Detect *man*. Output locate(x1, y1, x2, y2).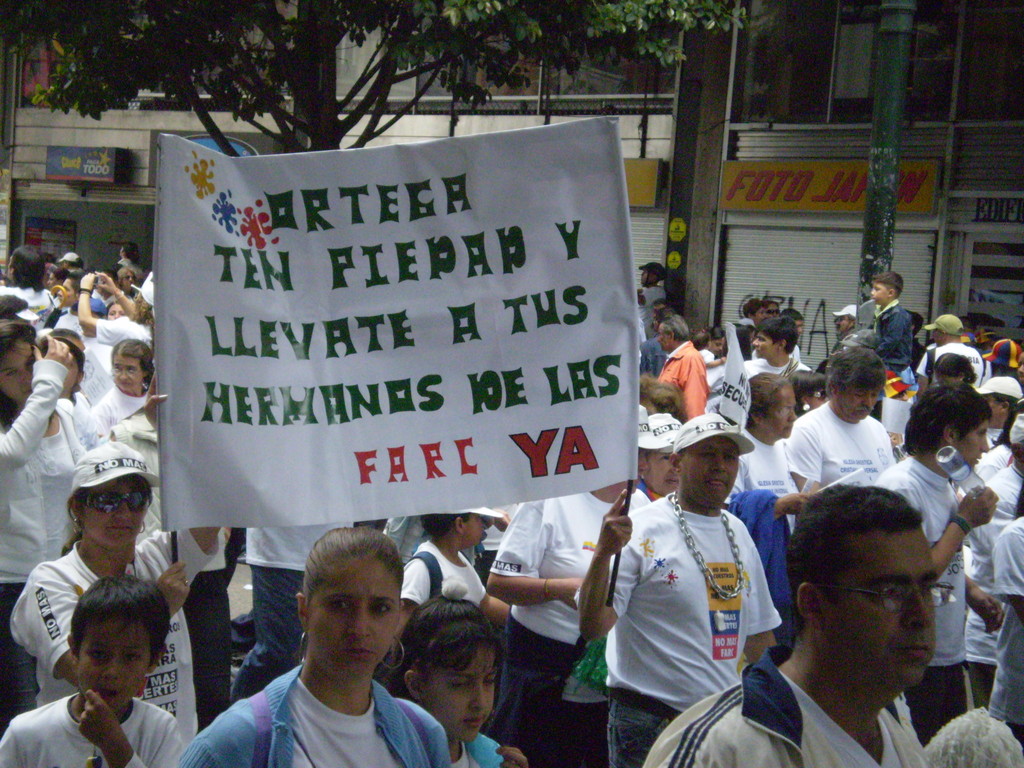
locate(738, 316, 809, 381).
